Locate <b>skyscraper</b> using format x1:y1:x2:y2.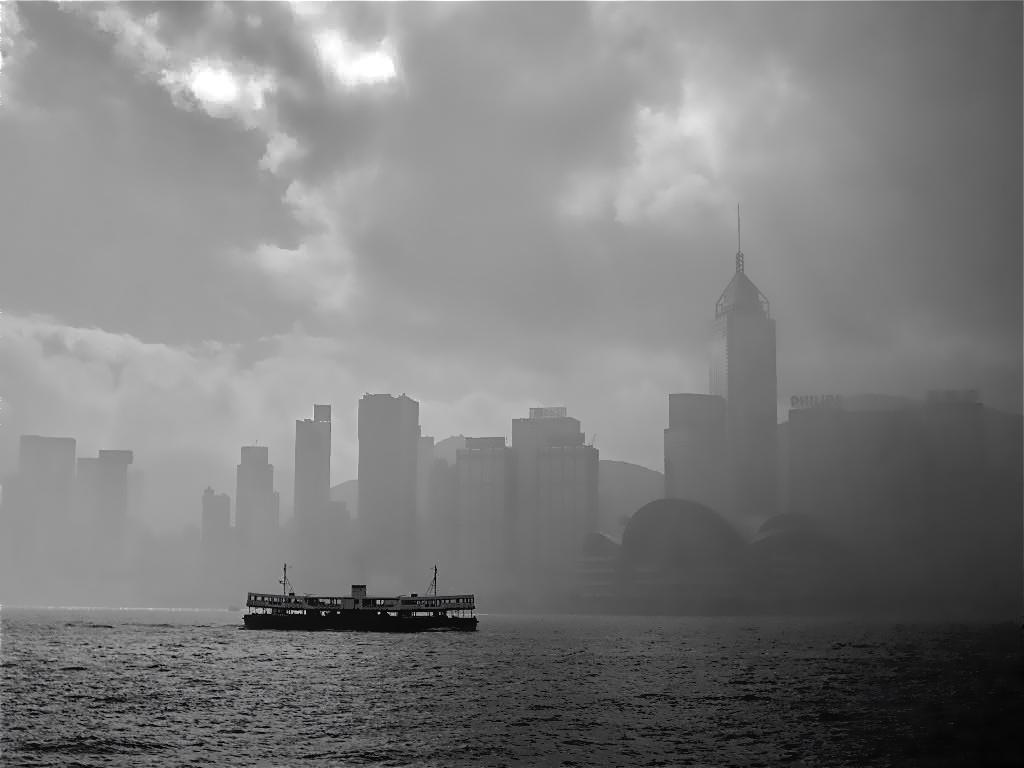
504:402:604:614.
